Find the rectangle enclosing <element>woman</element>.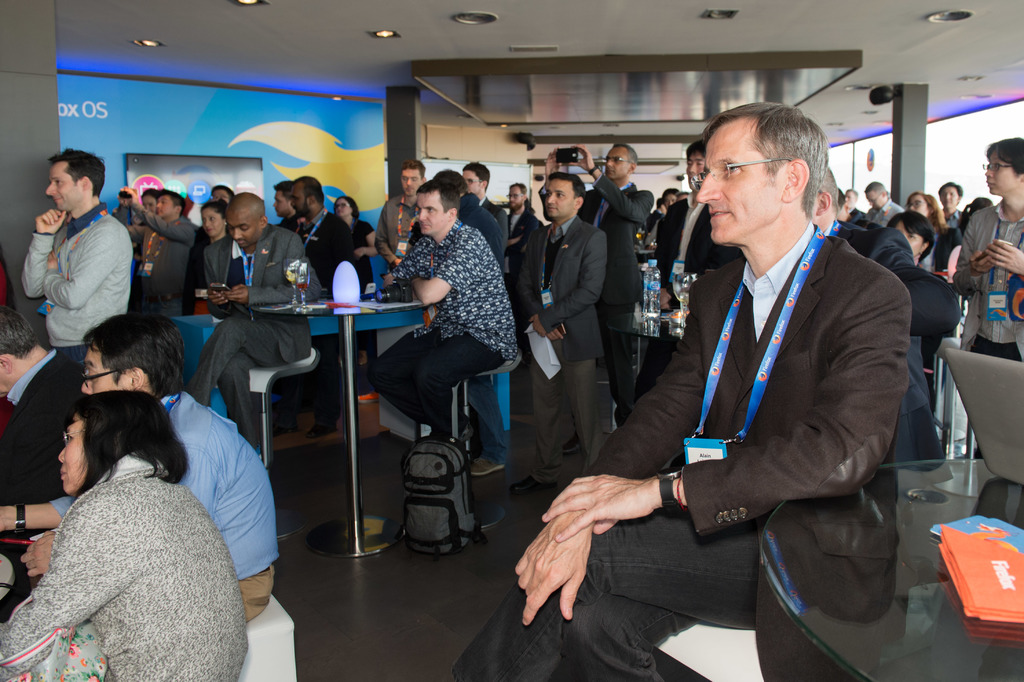
Rect(948, 131, 1023, 386).
